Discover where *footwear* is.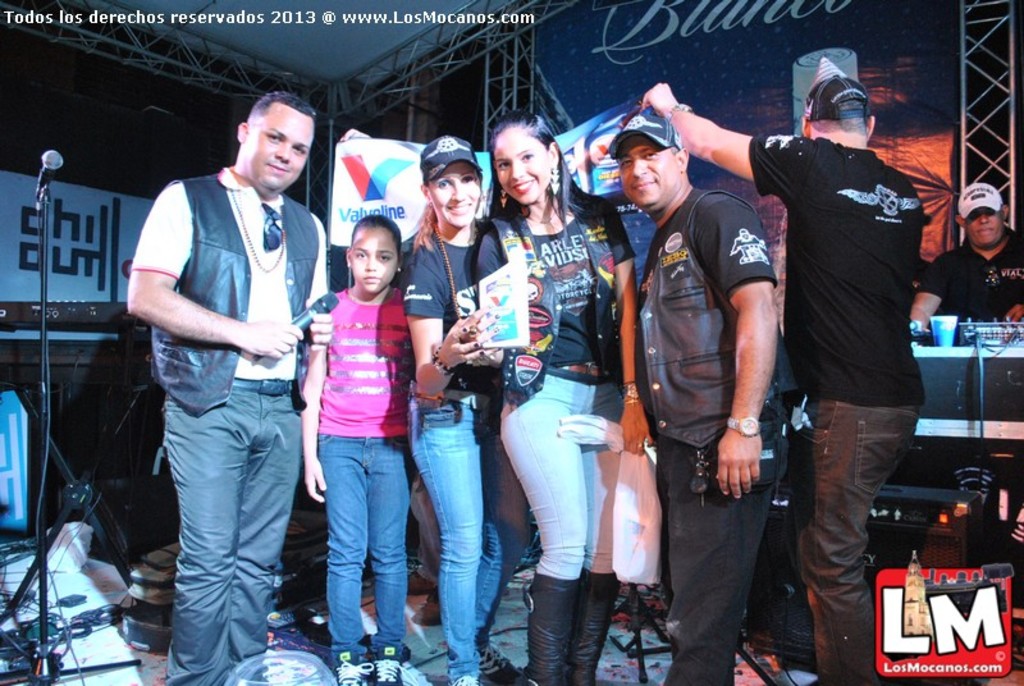
Discovered at box(449, 671, 484, 685).
